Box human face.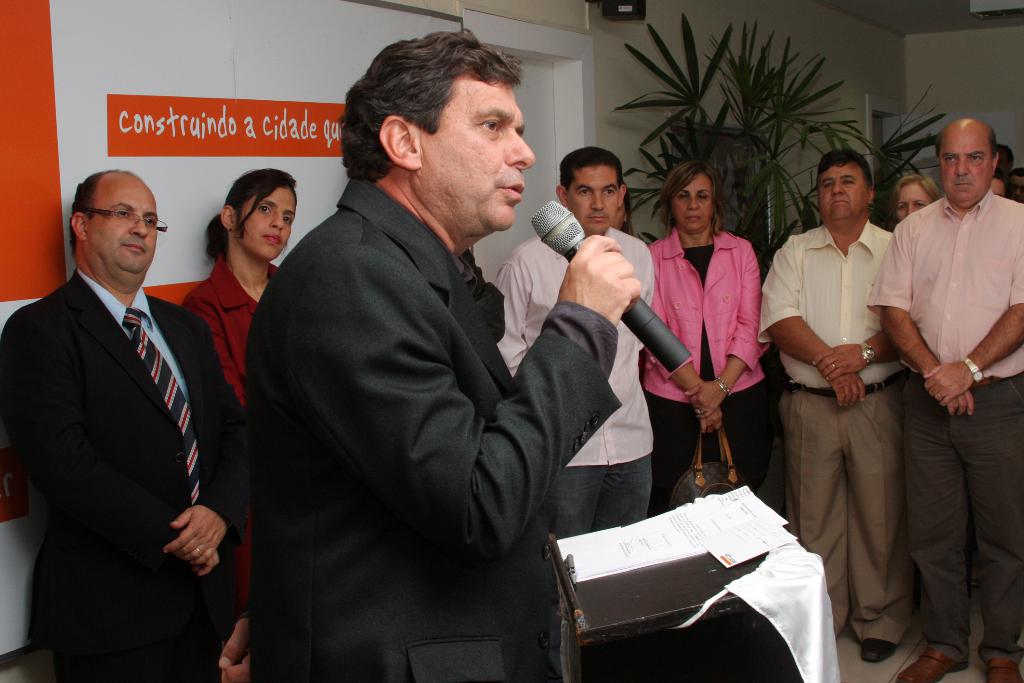
rect(569, 160, 624, 226).
